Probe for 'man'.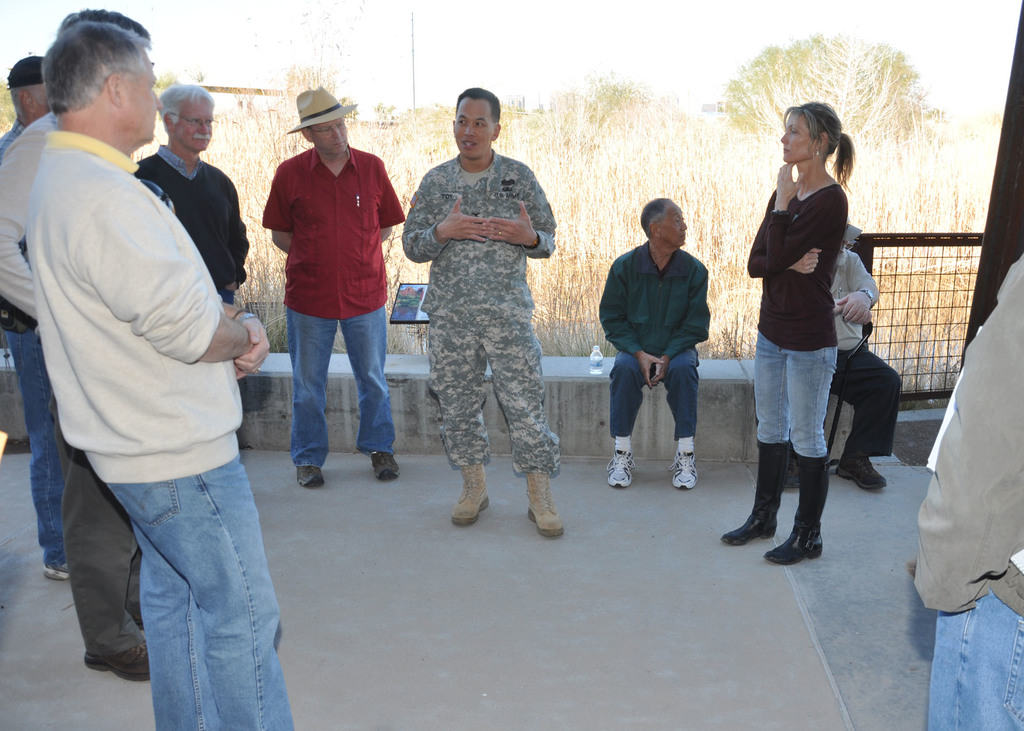
Probe result: [left=596, top=194, right=712, bottom=490].
